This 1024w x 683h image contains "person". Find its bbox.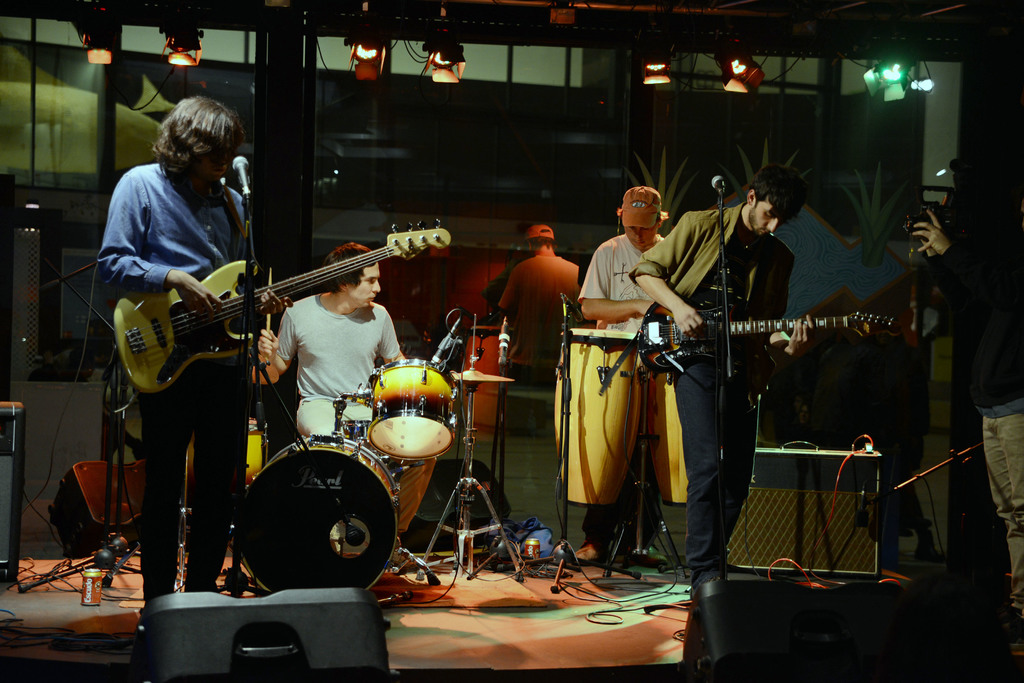
(628, 173, 796, 595).
